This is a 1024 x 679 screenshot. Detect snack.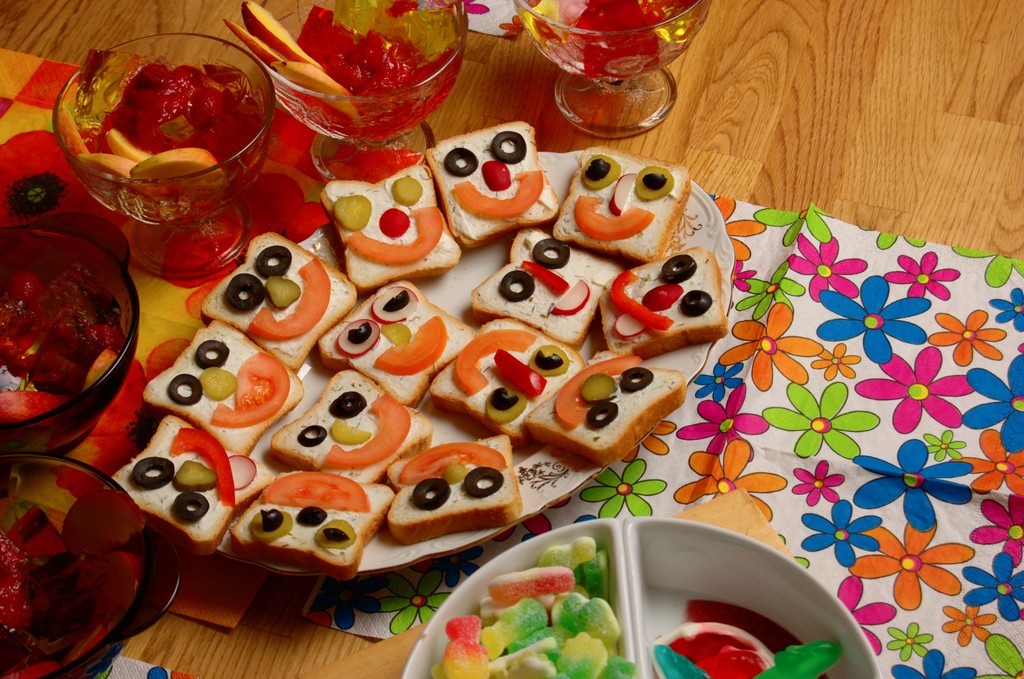
rect(551, 144, 691, 260).
